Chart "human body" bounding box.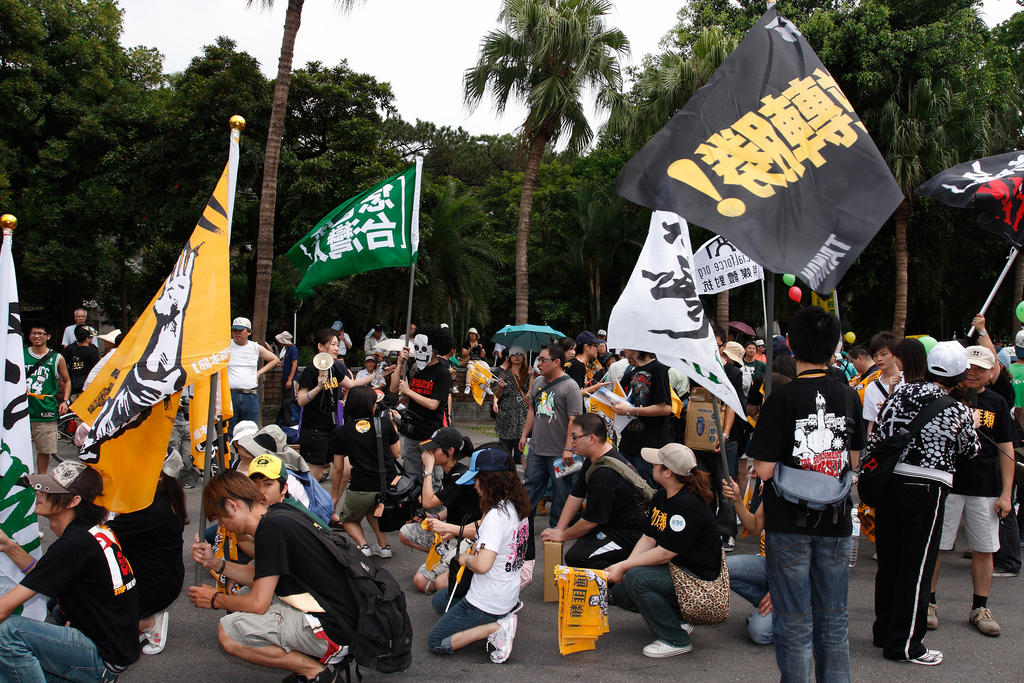
Charted: [x1=337, y1=331, x2=354, y2=361].
